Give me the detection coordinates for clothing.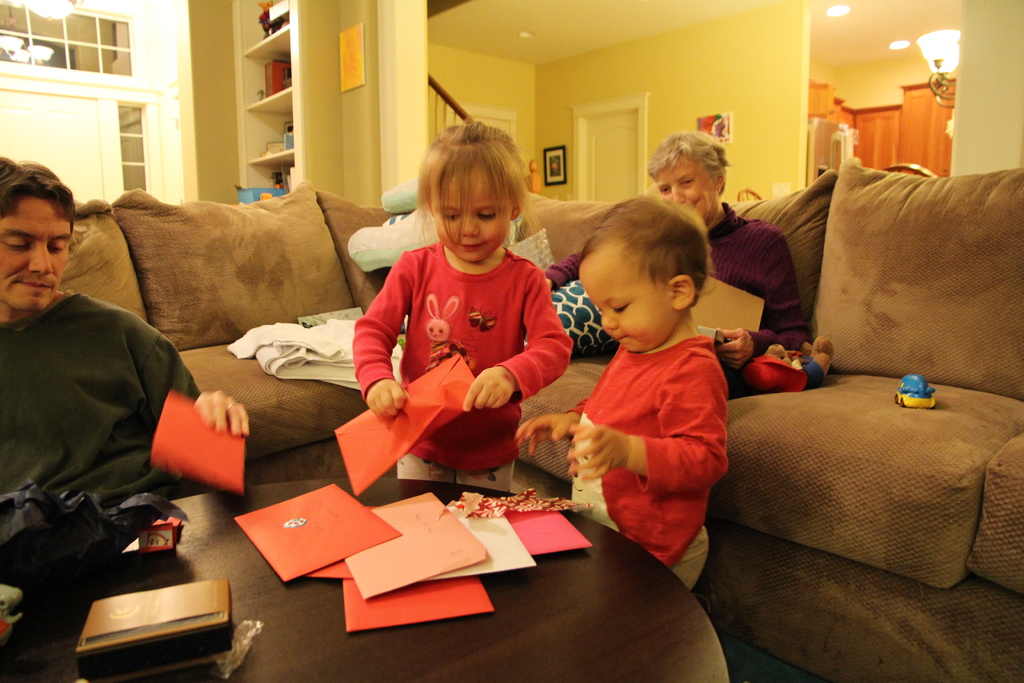
[348,237,572,494].
